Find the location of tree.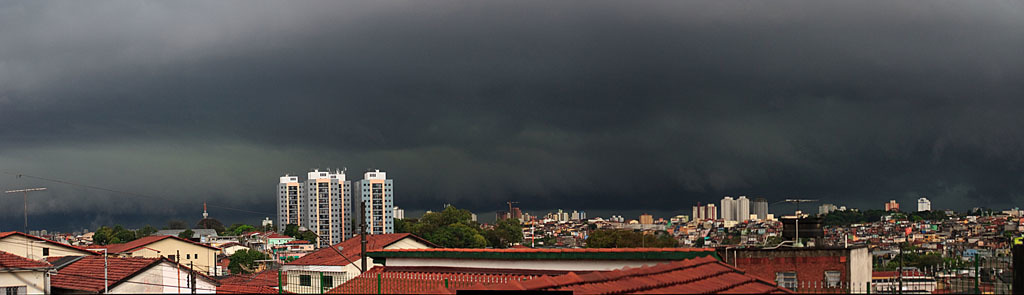
Location: l=577, t=221, r=682, b=245.
